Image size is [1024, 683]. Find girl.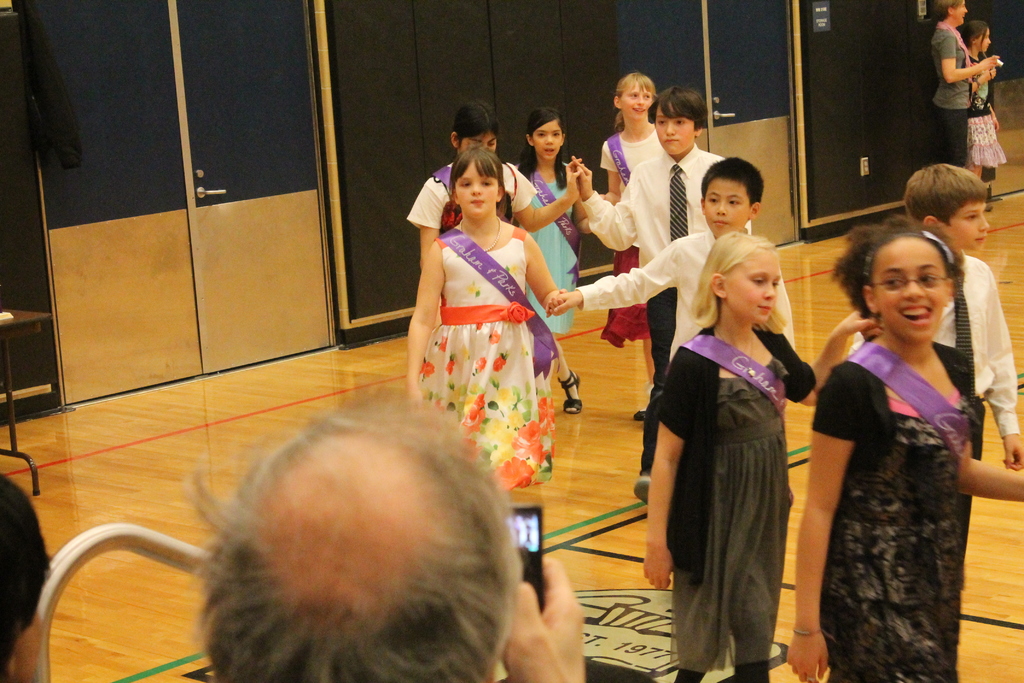
407:100:586:300.
